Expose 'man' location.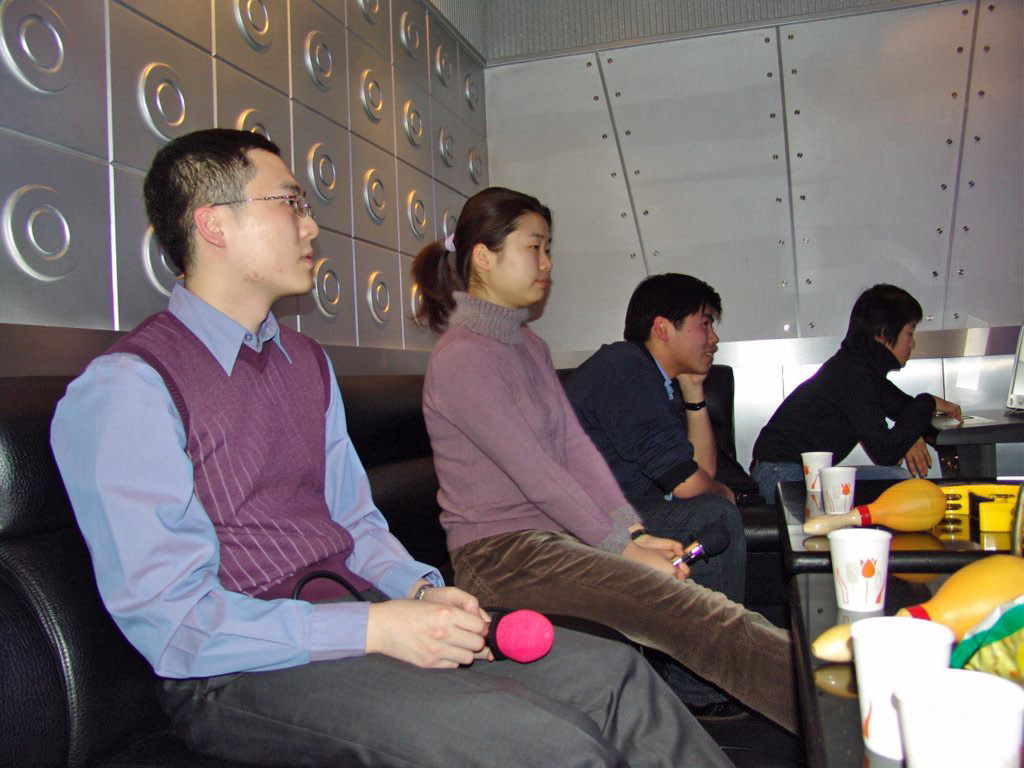
Exposed at x1=563 y1=269 x2=743 y2=717.
